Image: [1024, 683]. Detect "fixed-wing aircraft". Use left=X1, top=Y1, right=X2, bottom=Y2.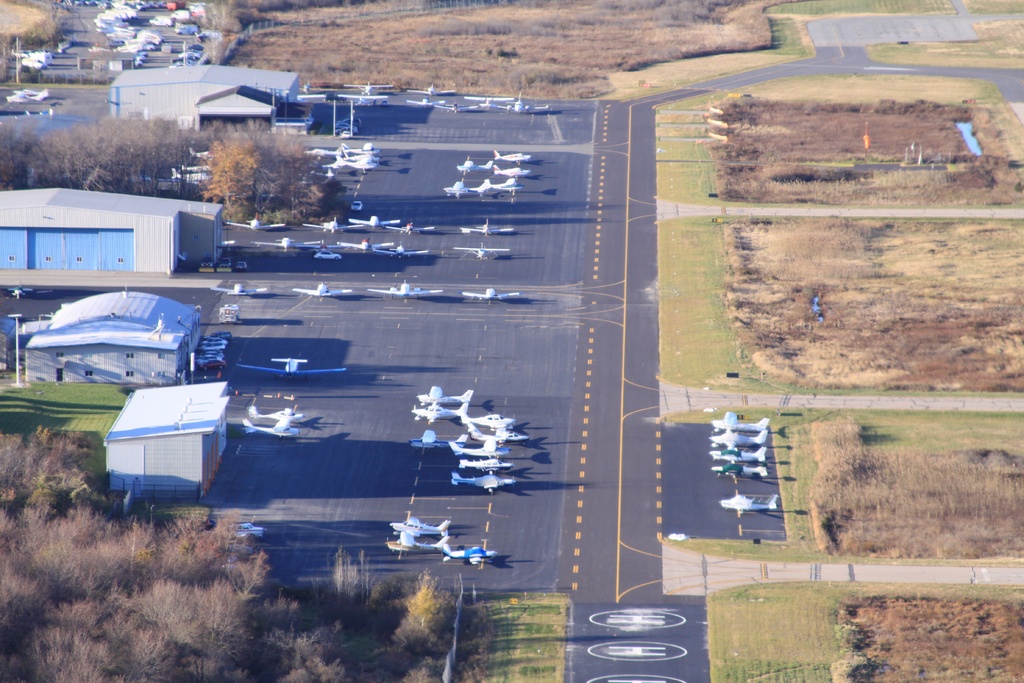
left=456, top=284, right=524, bottom=308.
